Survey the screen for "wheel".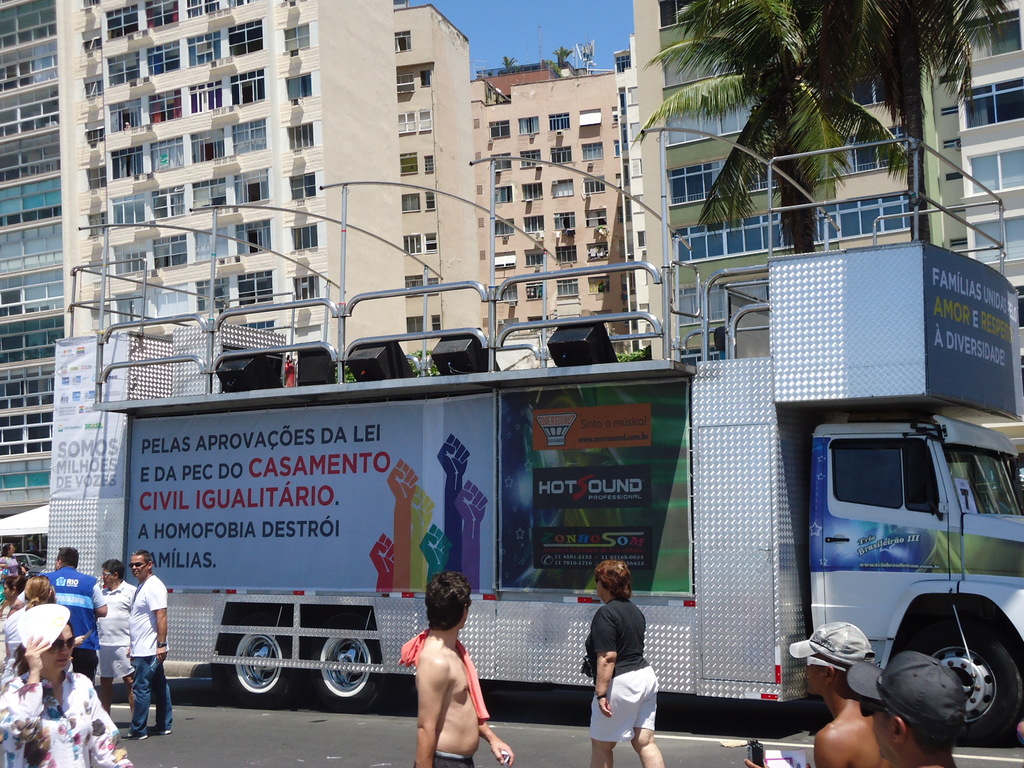
Survey found: l=303, t=643, r=371, b=719.
